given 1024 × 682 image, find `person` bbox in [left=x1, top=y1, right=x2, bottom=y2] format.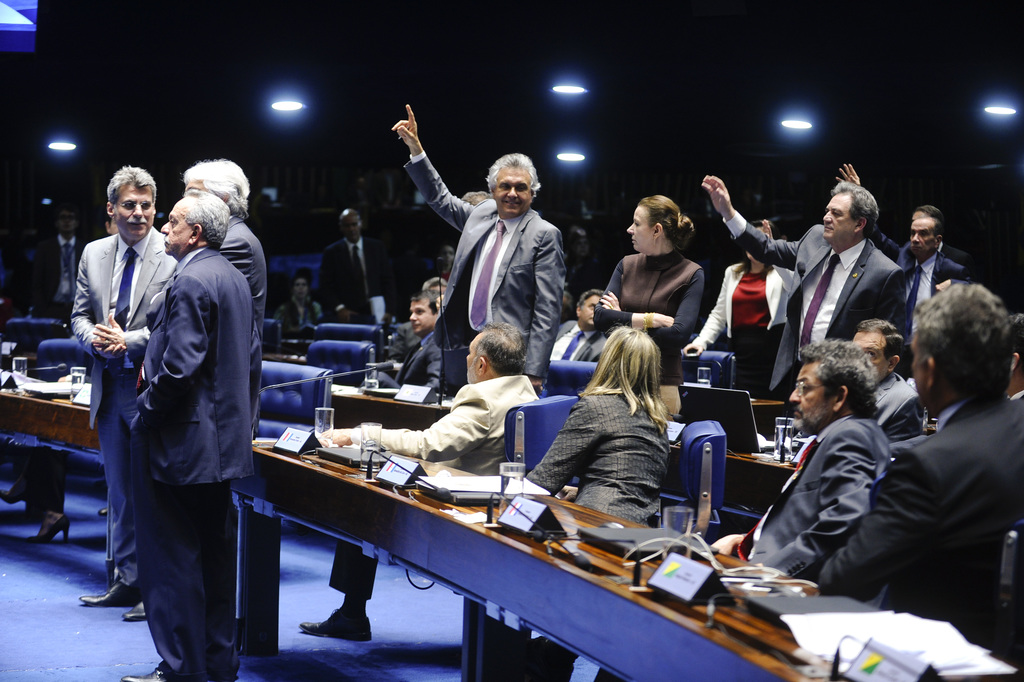
[left=180, top=163, right=271, bottom=344].
